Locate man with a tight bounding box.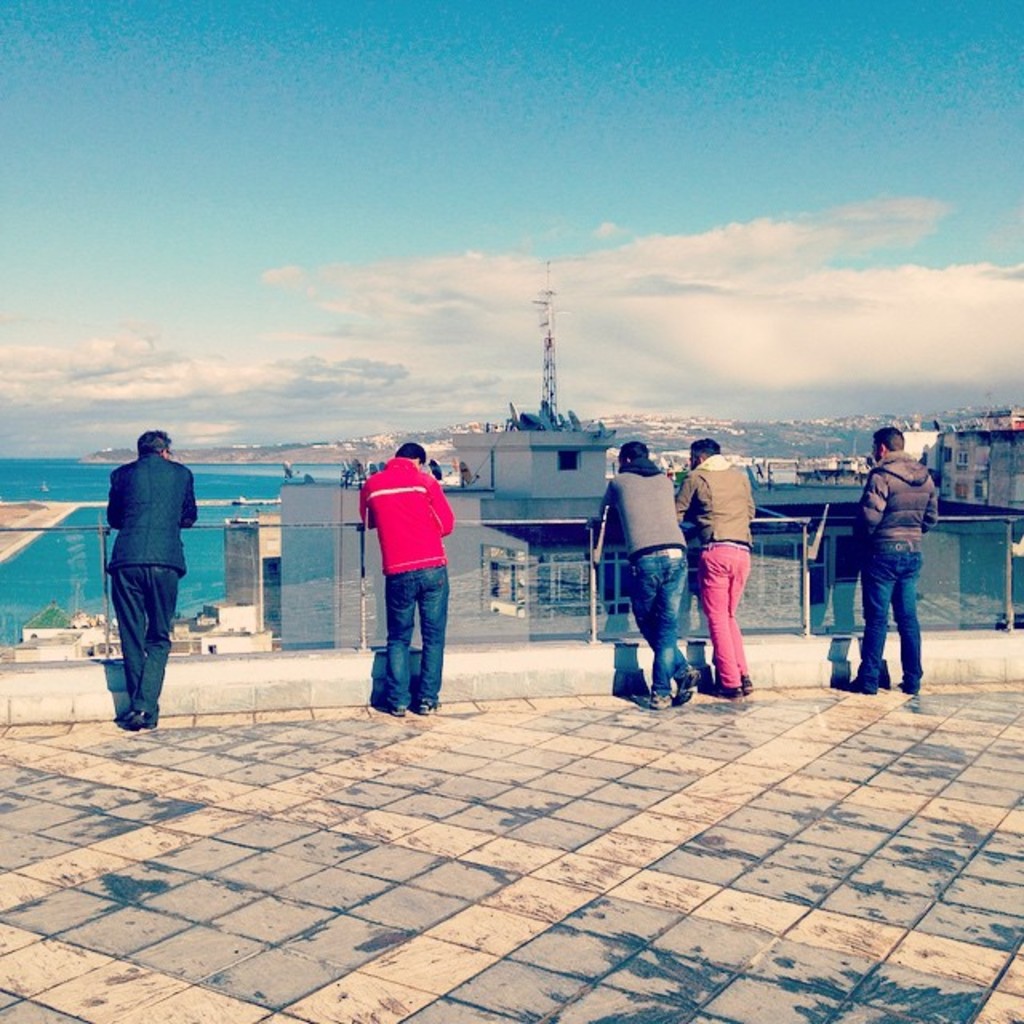
locate(850, 424, 938, 694).
